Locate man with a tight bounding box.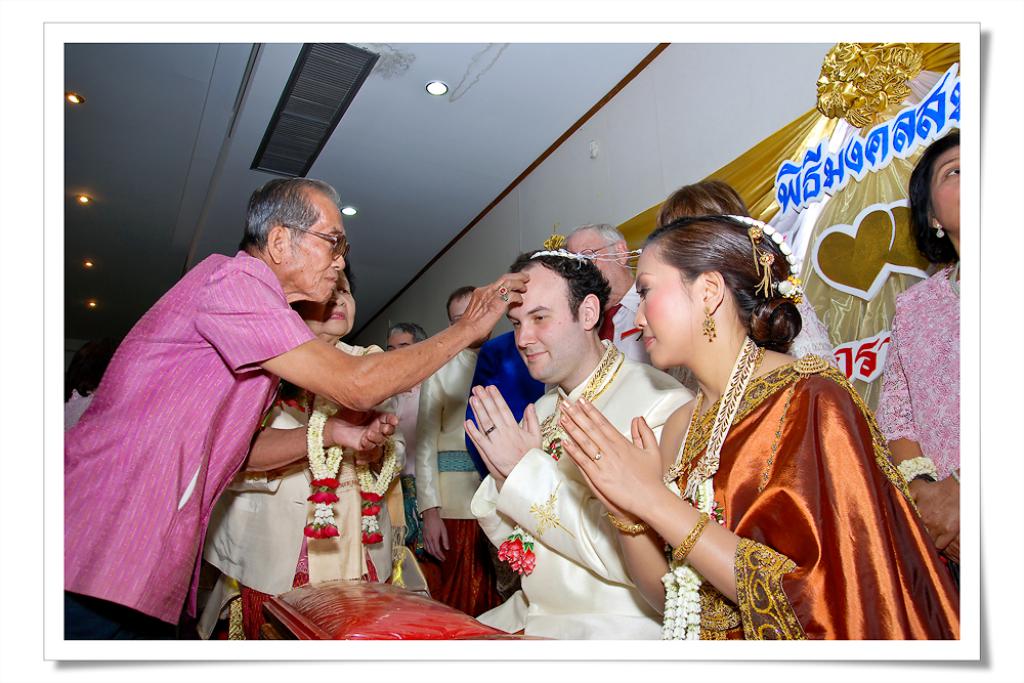
[461,249,697,644].
